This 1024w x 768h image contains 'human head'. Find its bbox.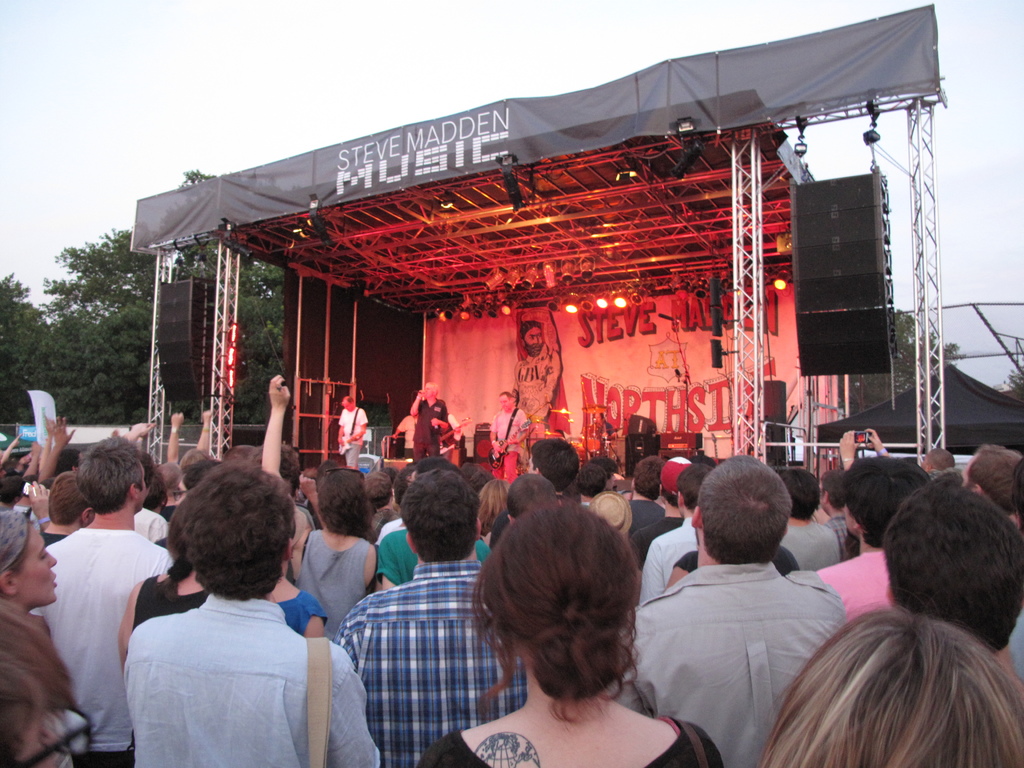
(x1=496, y1=393, x2=512, y2=410).
